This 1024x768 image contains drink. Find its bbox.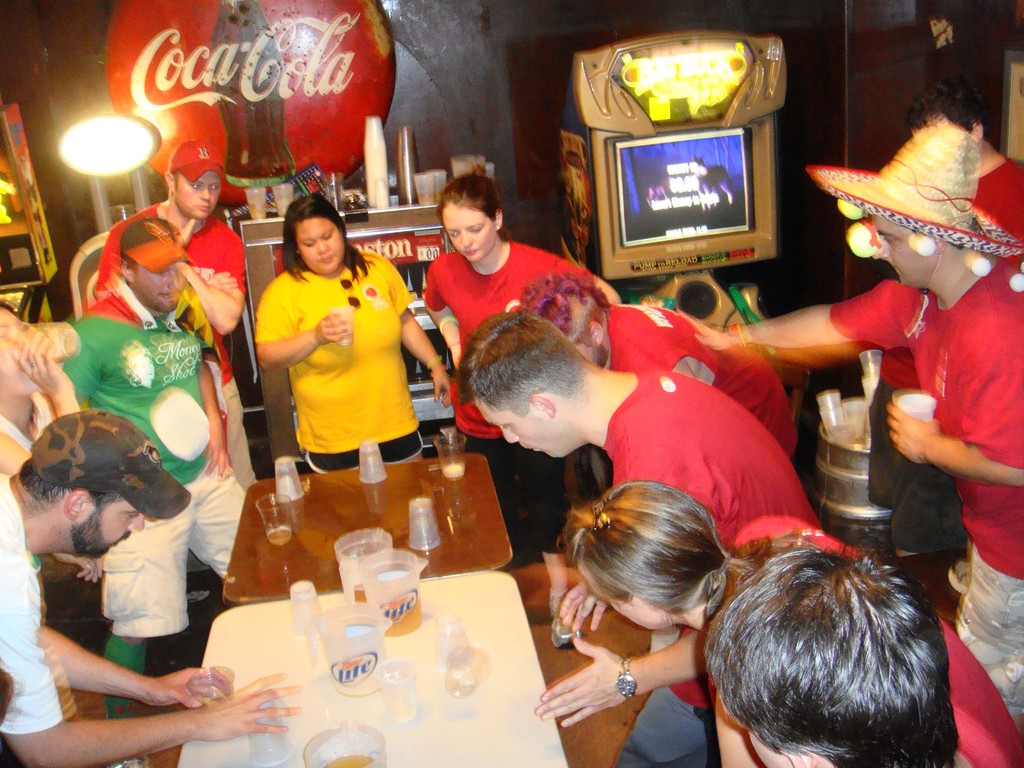
left=374, top=589, right=426, bottom=639.
